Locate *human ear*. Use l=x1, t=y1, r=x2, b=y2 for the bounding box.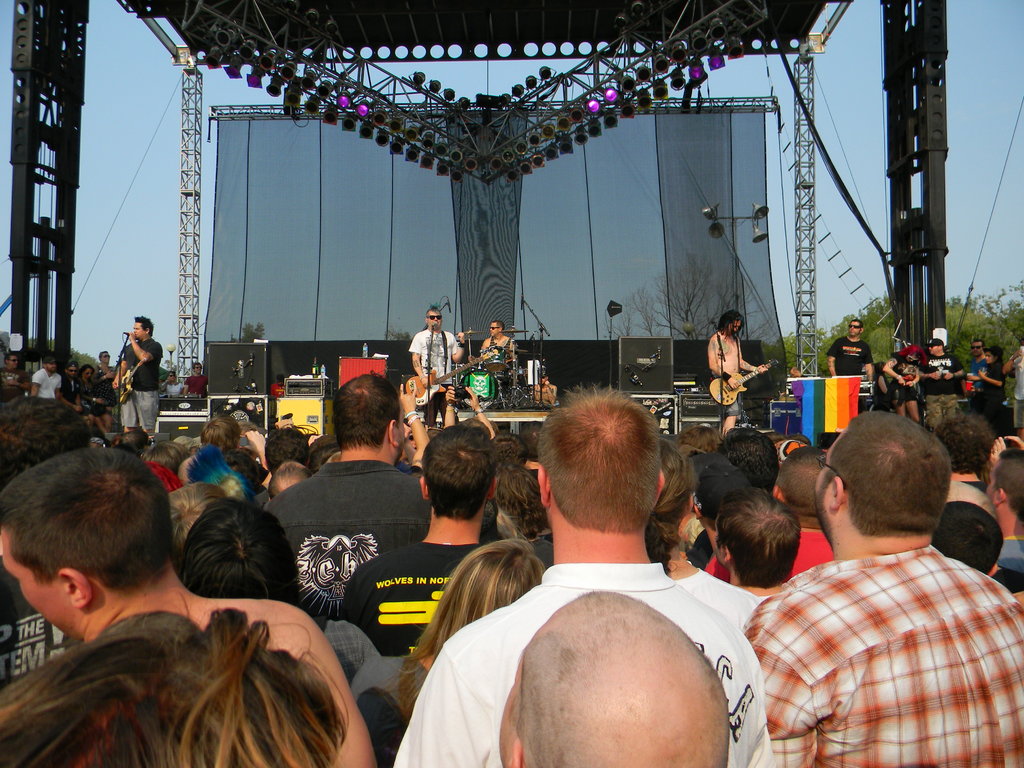
l=988, t=563, r=1000, b=579.
